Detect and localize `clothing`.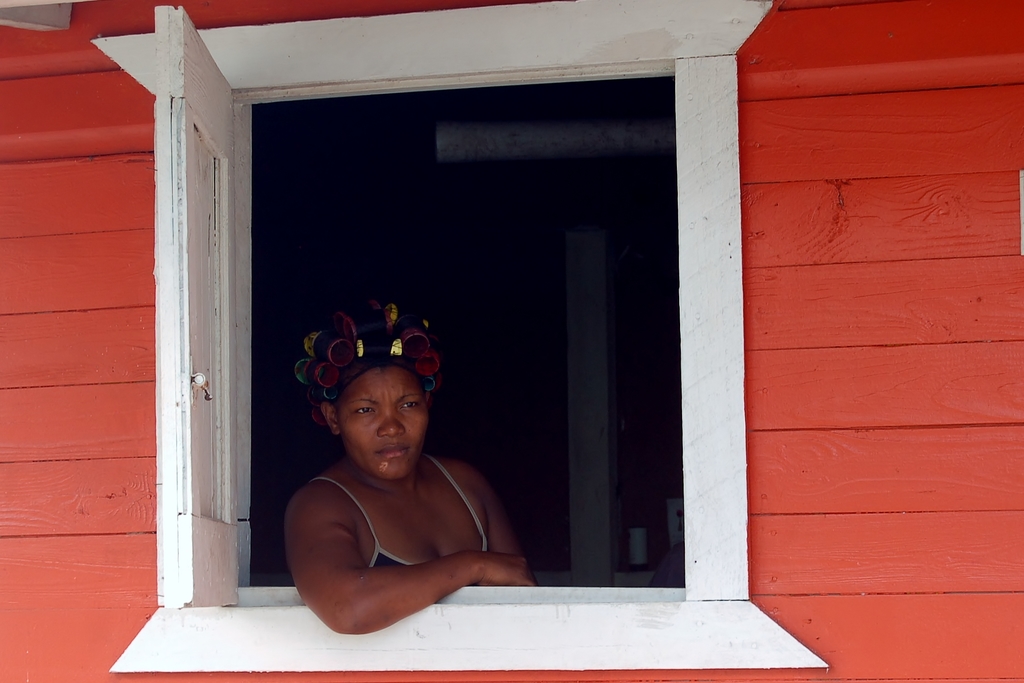
Localized at box(311, 453, 490, 570).
